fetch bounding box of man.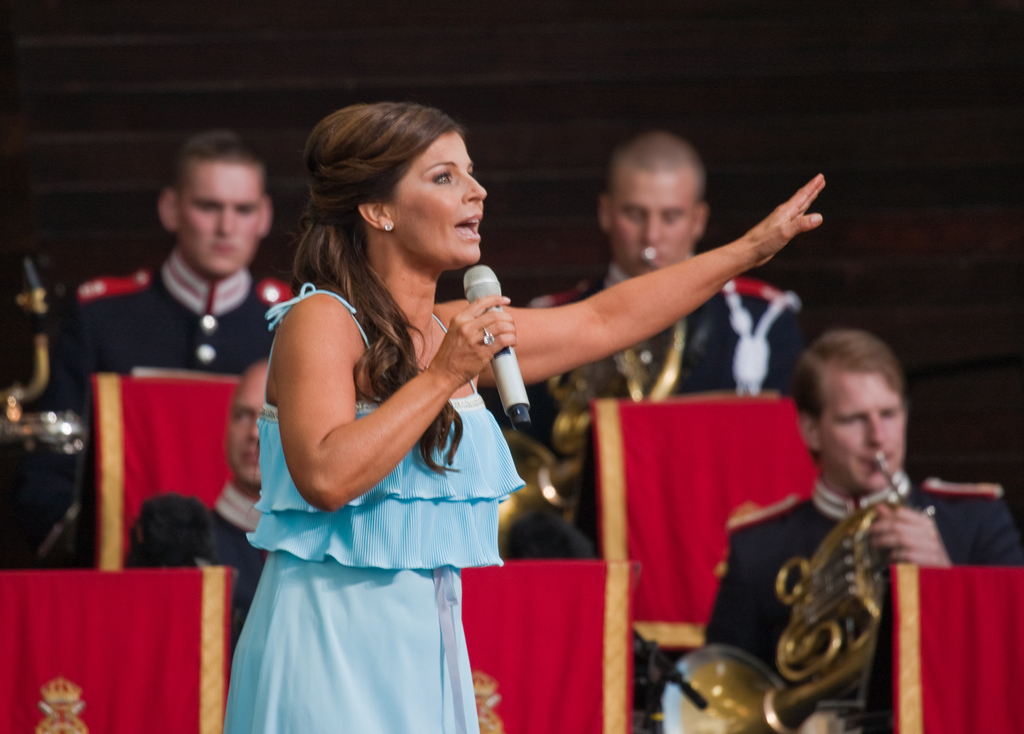
Bbox: [x1=124, y1=362, x2=274, y2=628].
